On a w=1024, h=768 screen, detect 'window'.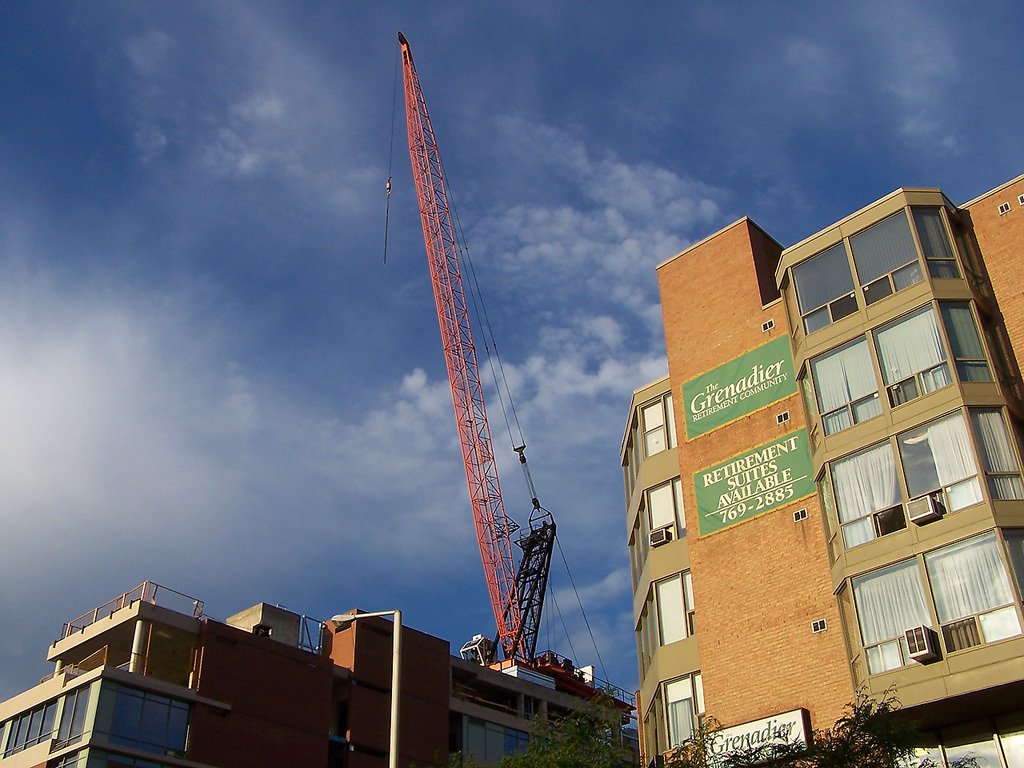
<region>922, 524, 1023, 655</region>.
